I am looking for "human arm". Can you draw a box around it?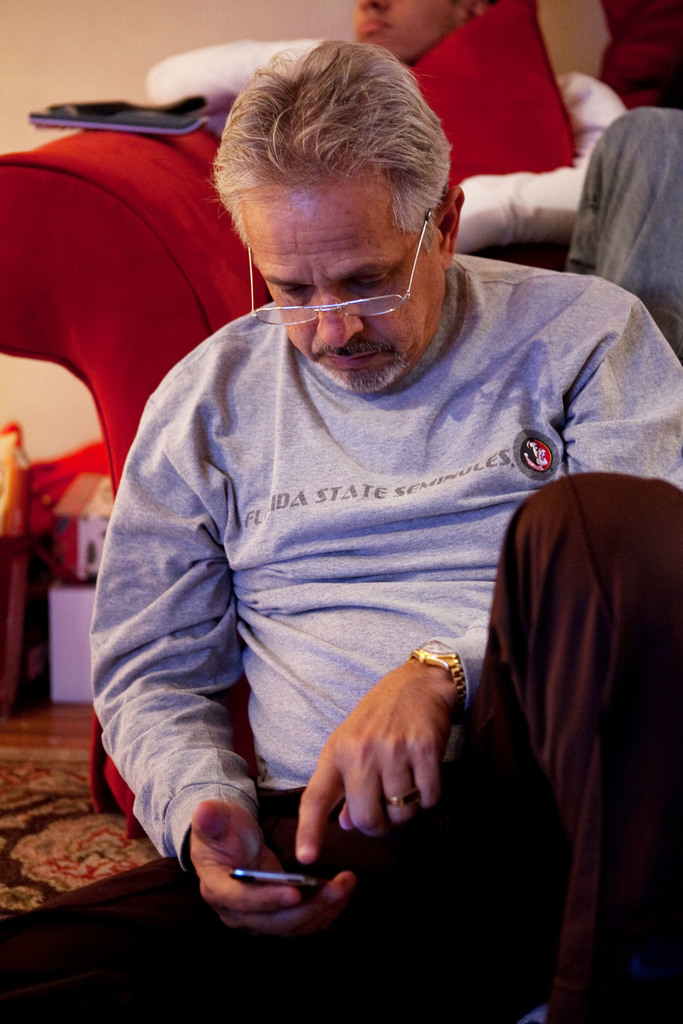
Sure, the bounding box is (548,97,638,271).
